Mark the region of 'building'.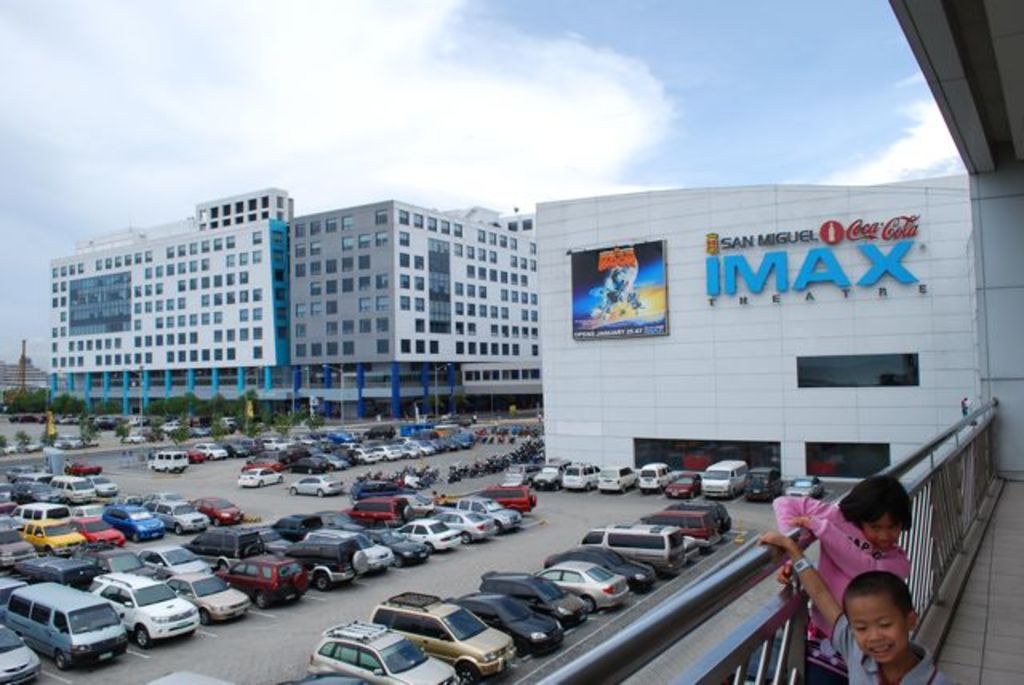
Region: 539/184/979/483.
